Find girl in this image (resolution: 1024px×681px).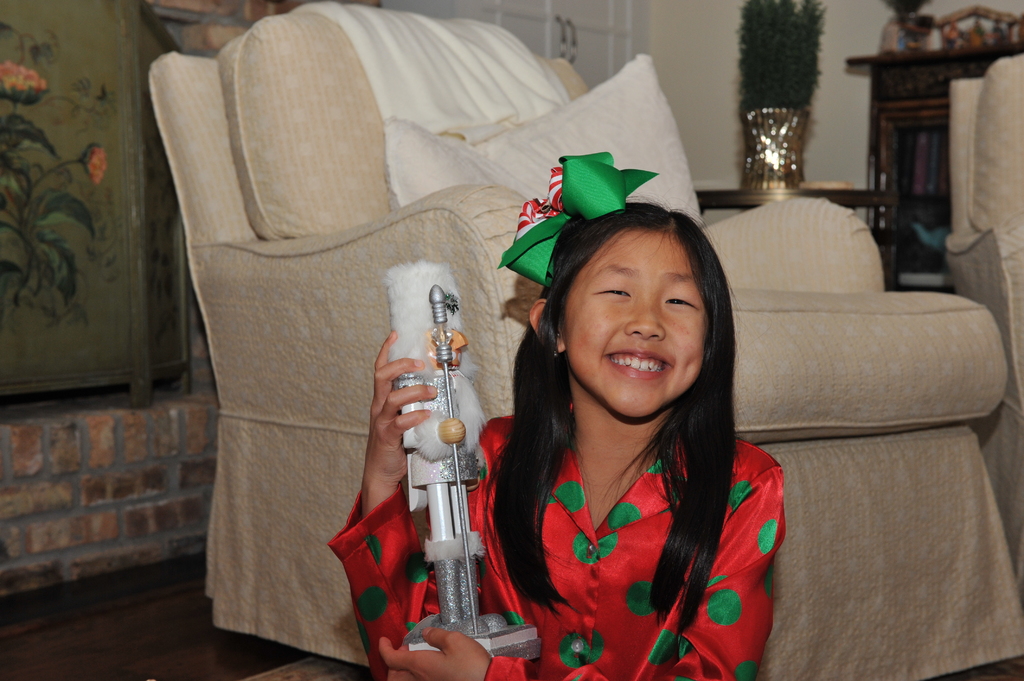
<region>323, 204, 788, 680</region>.
